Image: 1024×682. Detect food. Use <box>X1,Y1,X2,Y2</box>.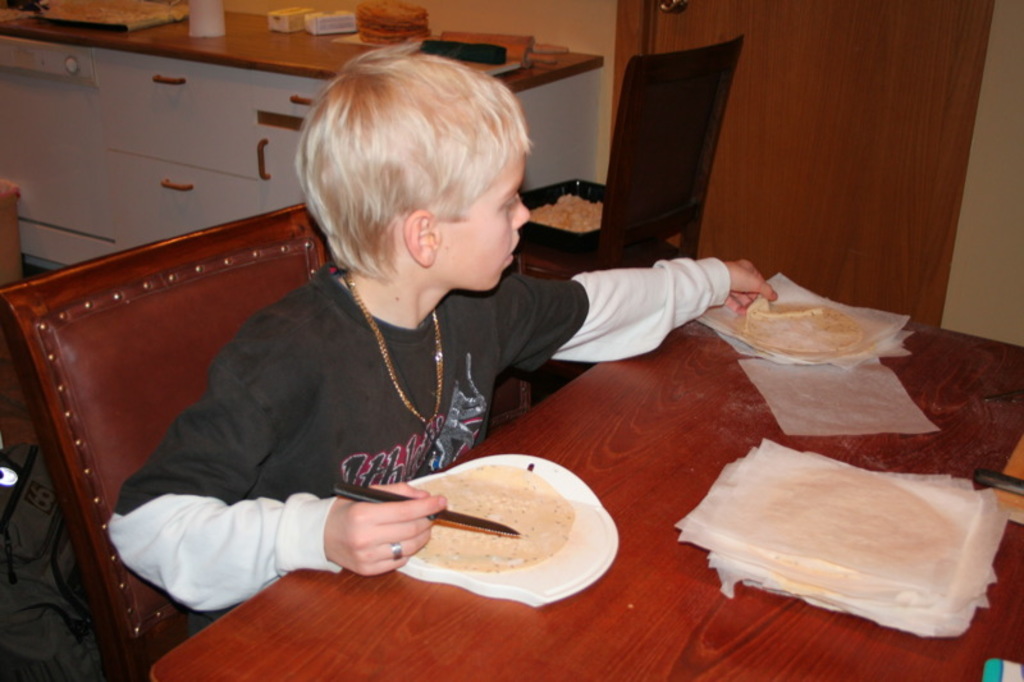
<box>529,174,616,228</box>.
